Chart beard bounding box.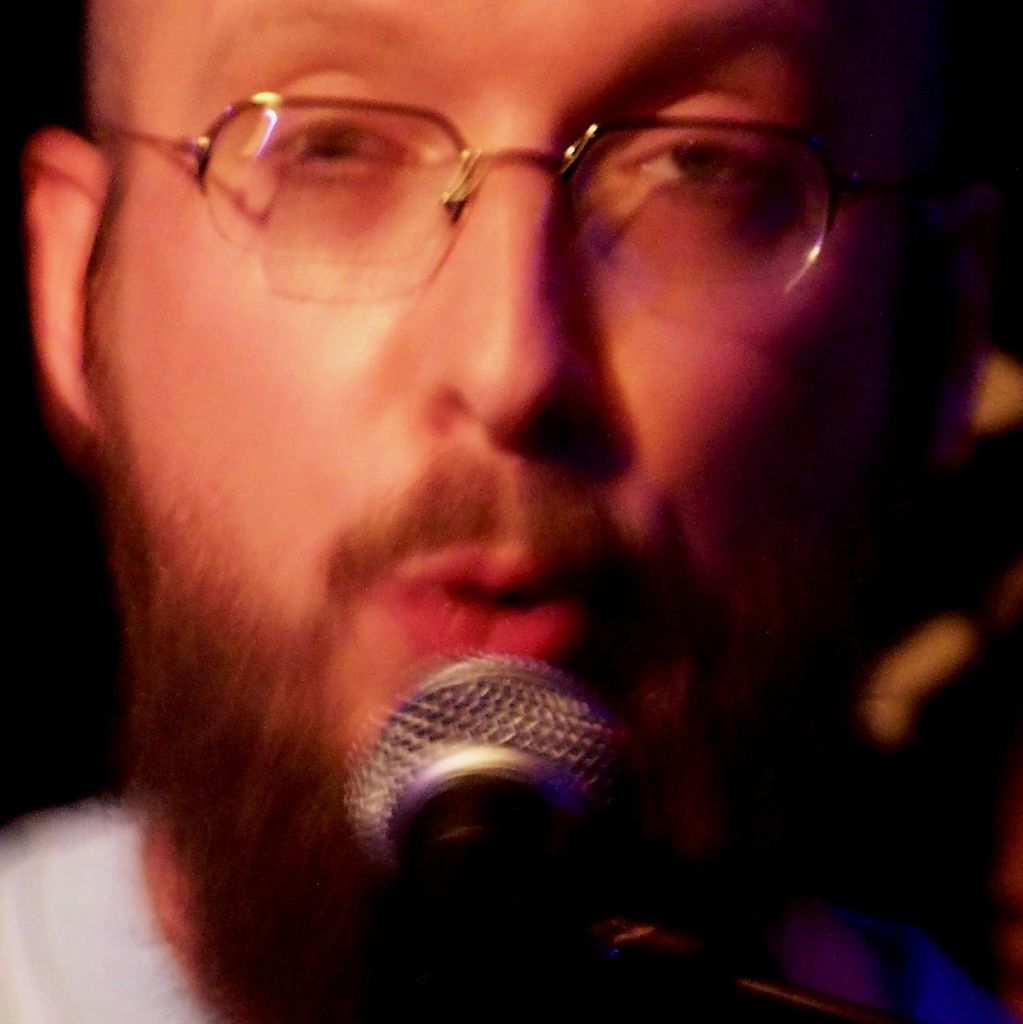
Charted: rect(88, 381, 782, 1023).
